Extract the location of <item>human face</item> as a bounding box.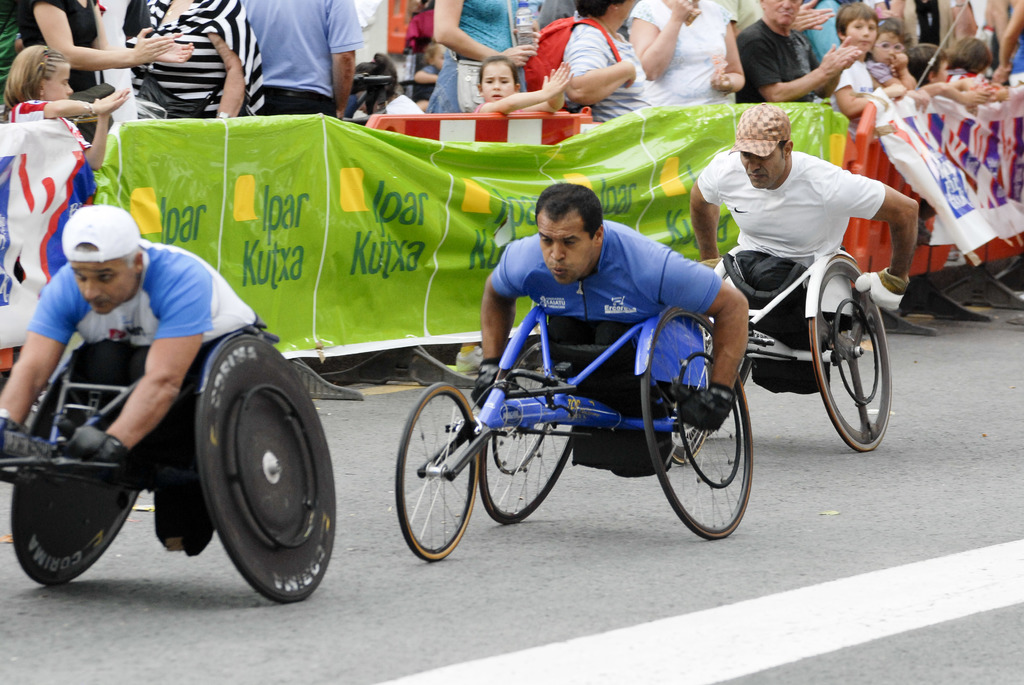
(531, 200, 598, 287).
